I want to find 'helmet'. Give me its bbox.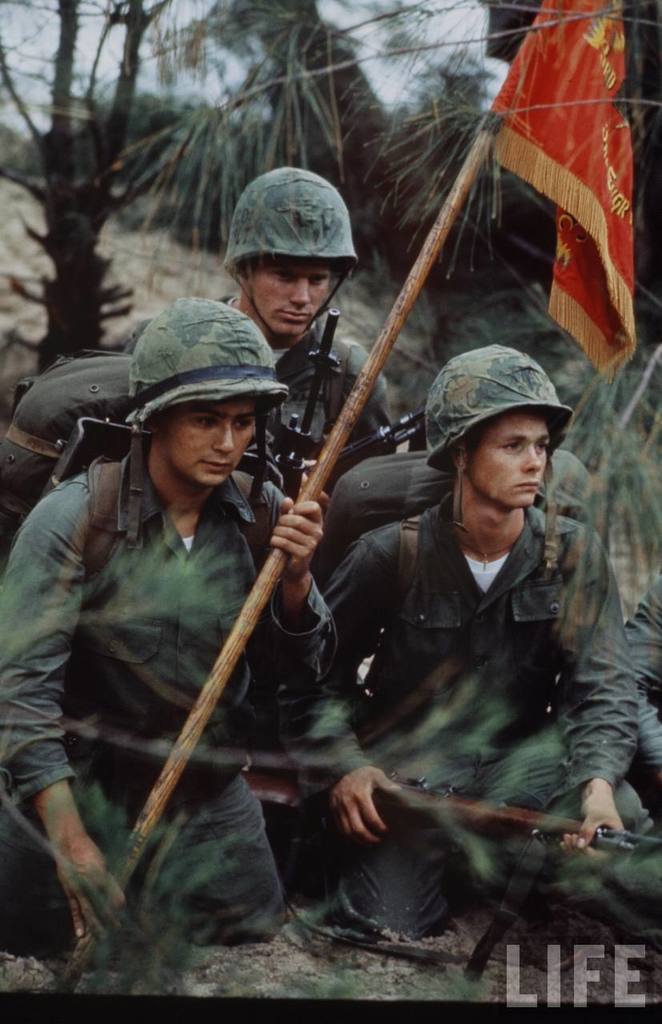
[222, 160, 361, 343].
